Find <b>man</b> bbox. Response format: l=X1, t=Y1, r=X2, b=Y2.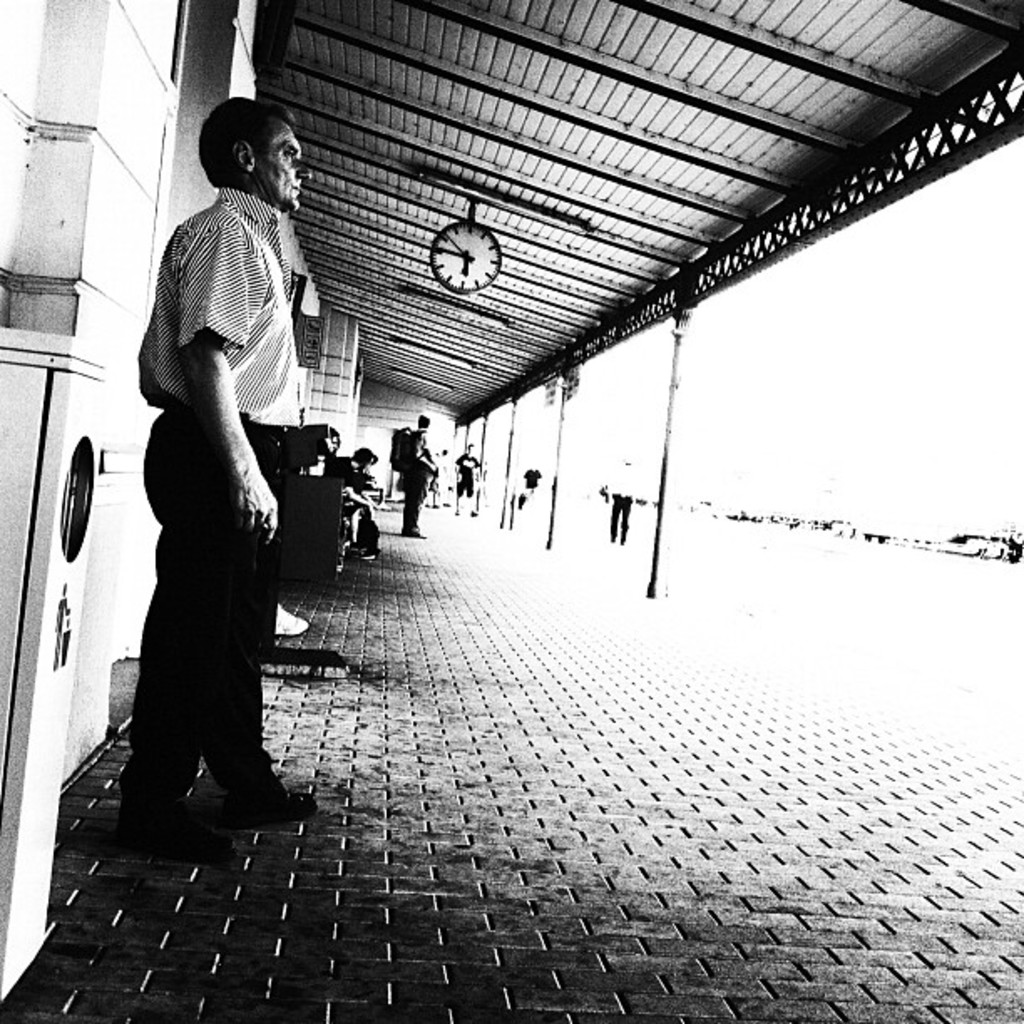
l=452, t=443, r=484, b=515.
